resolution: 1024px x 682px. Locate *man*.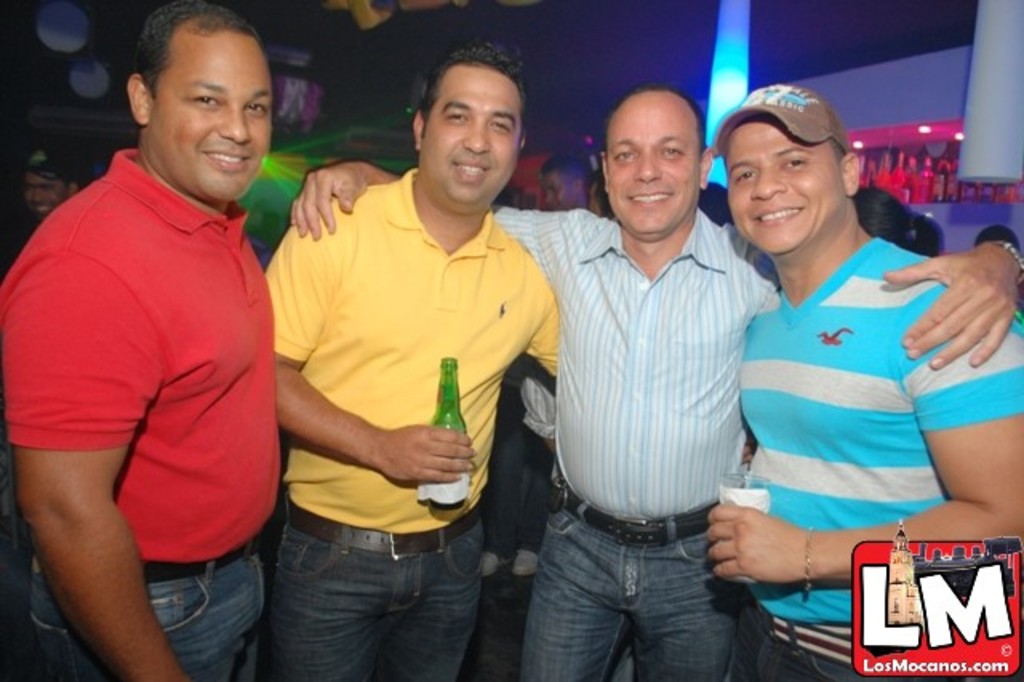
0:142:82:295.
